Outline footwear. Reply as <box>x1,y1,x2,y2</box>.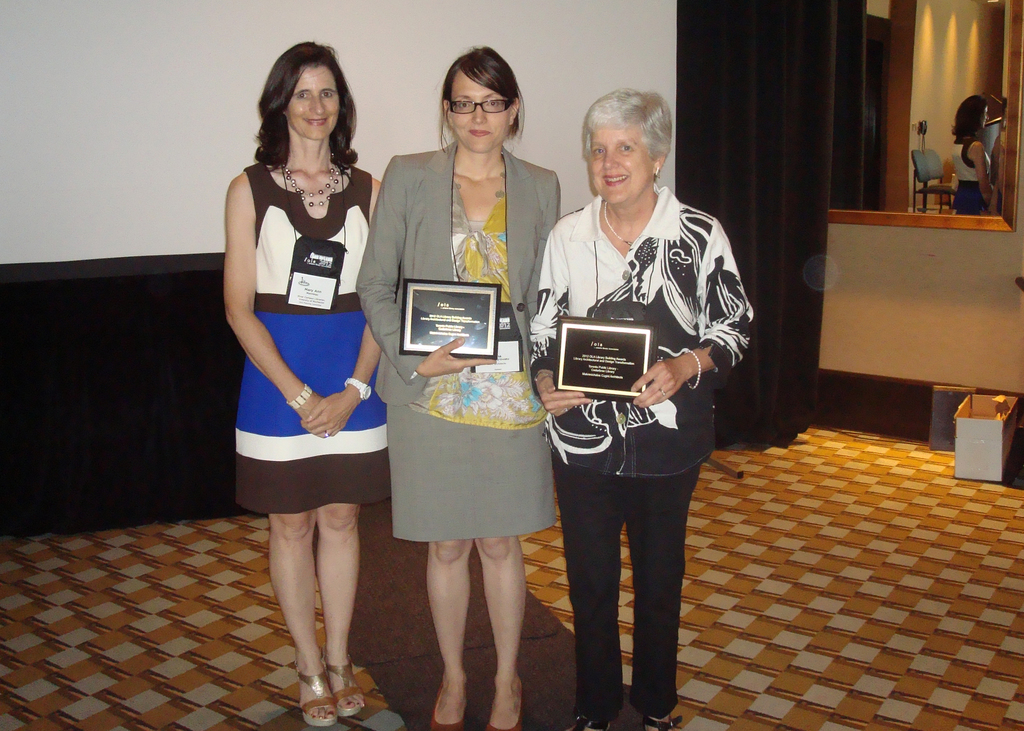
<box>577,711,609,730</box>.
